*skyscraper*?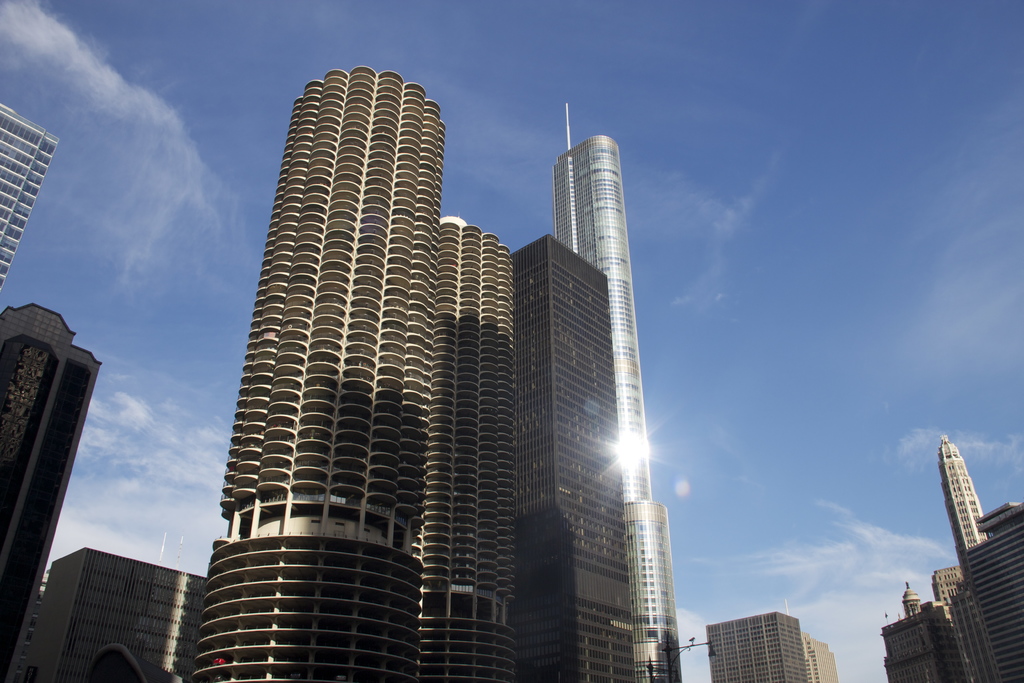
942:436:991:614
